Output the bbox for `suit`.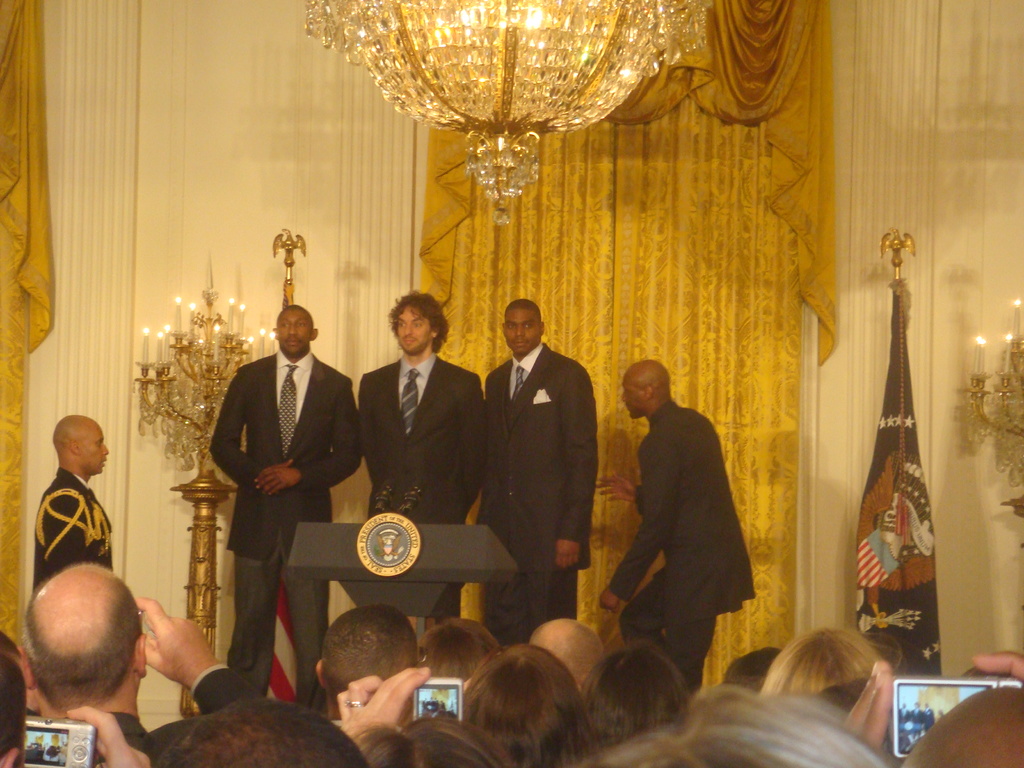
rect(198, 314, 351, 694).
